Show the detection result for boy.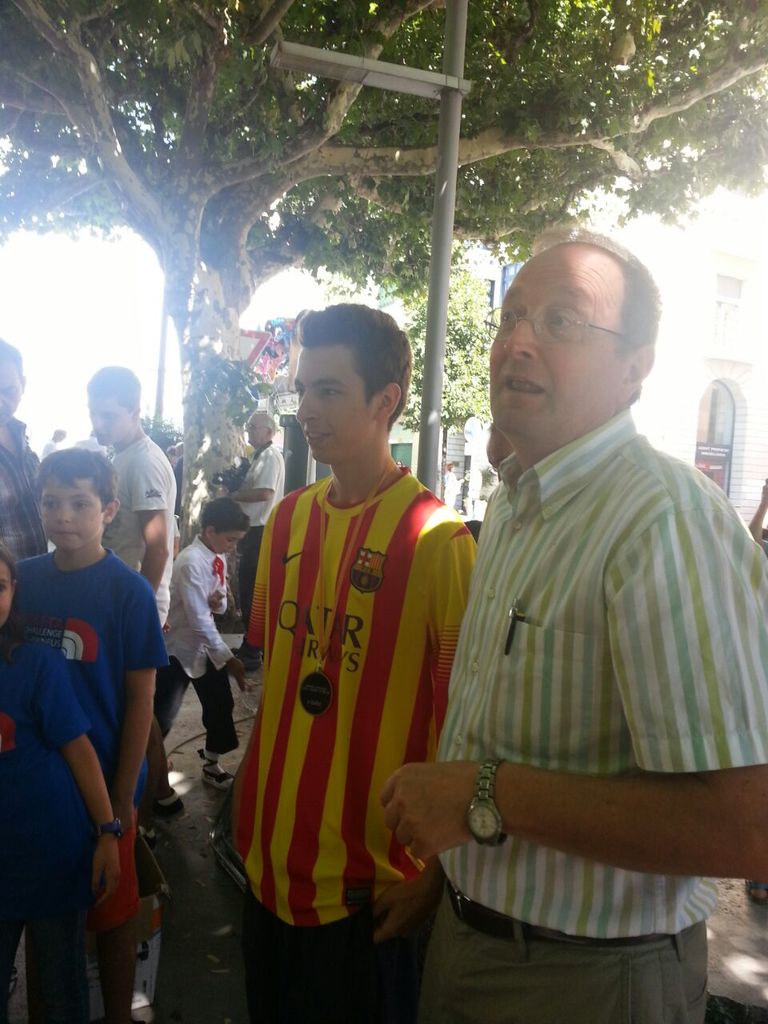
crop(226, 242, 487, 1022).
